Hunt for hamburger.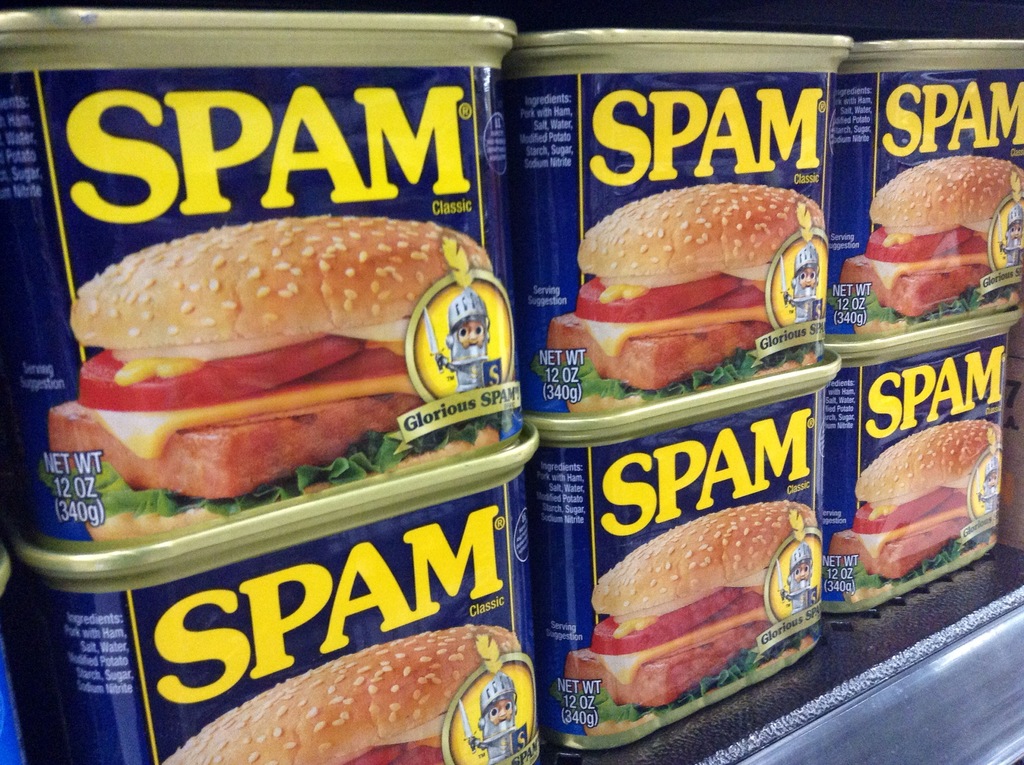
Hunted down at {"left": 548, "top": 492, "right": 820, "bottom": 700}.
